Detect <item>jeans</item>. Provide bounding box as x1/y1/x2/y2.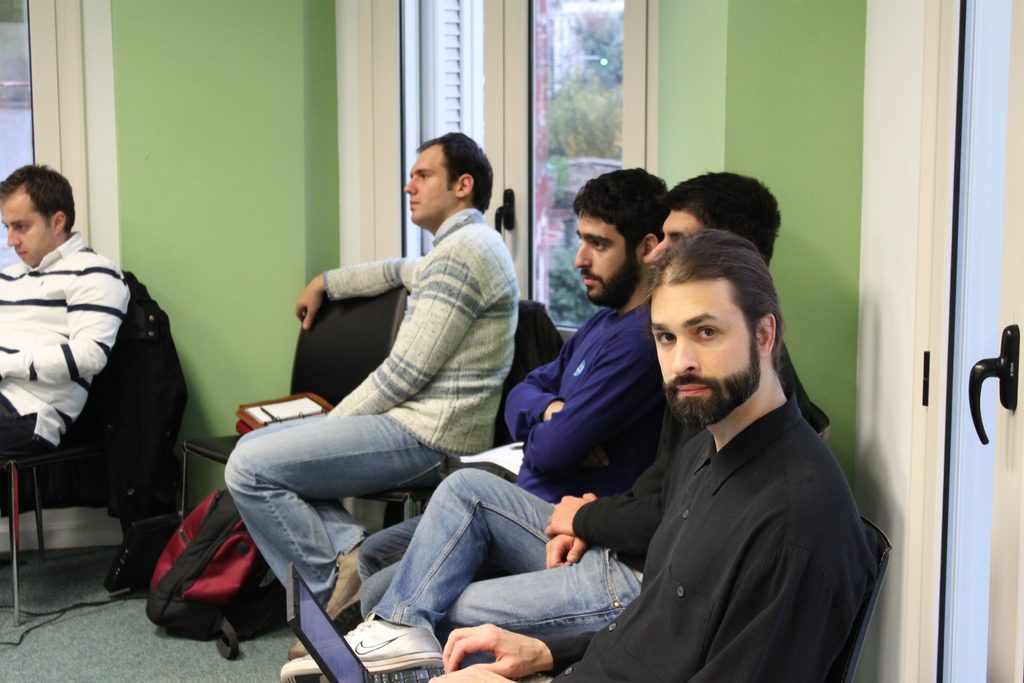
225/413/456/606.
